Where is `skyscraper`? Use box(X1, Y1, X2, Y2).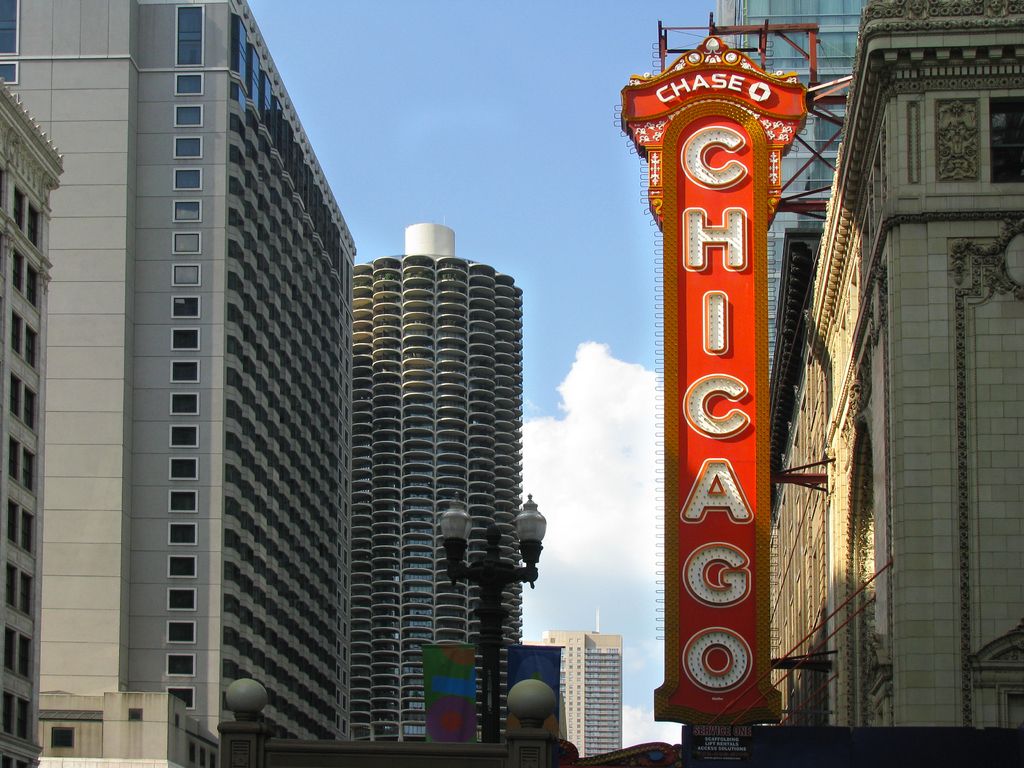
box(351, 225, 526, 743).
